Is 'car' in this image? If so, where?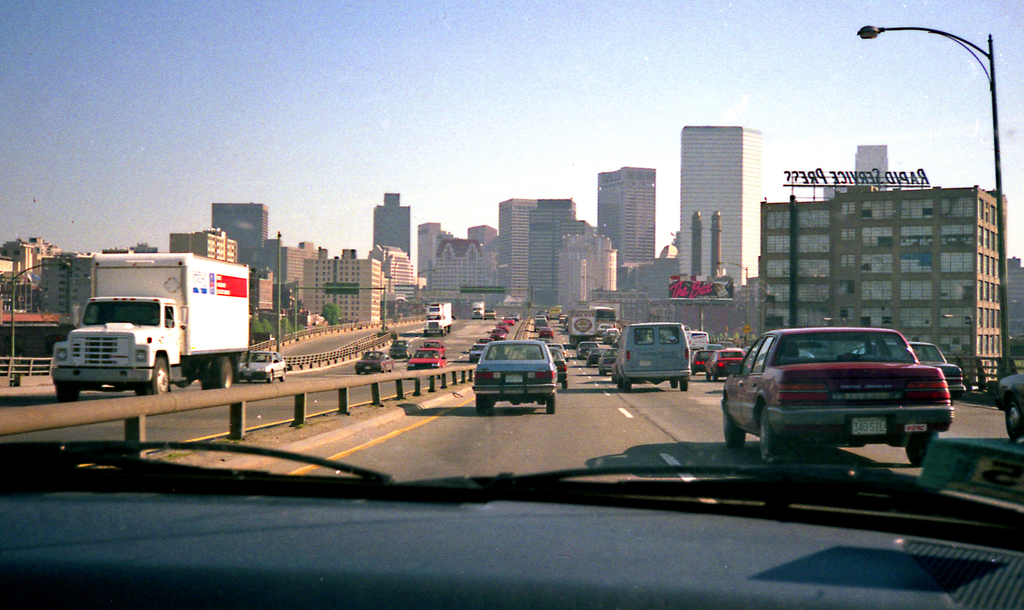
Yes, at (left=719, top=326, right=955, bottom=472).
